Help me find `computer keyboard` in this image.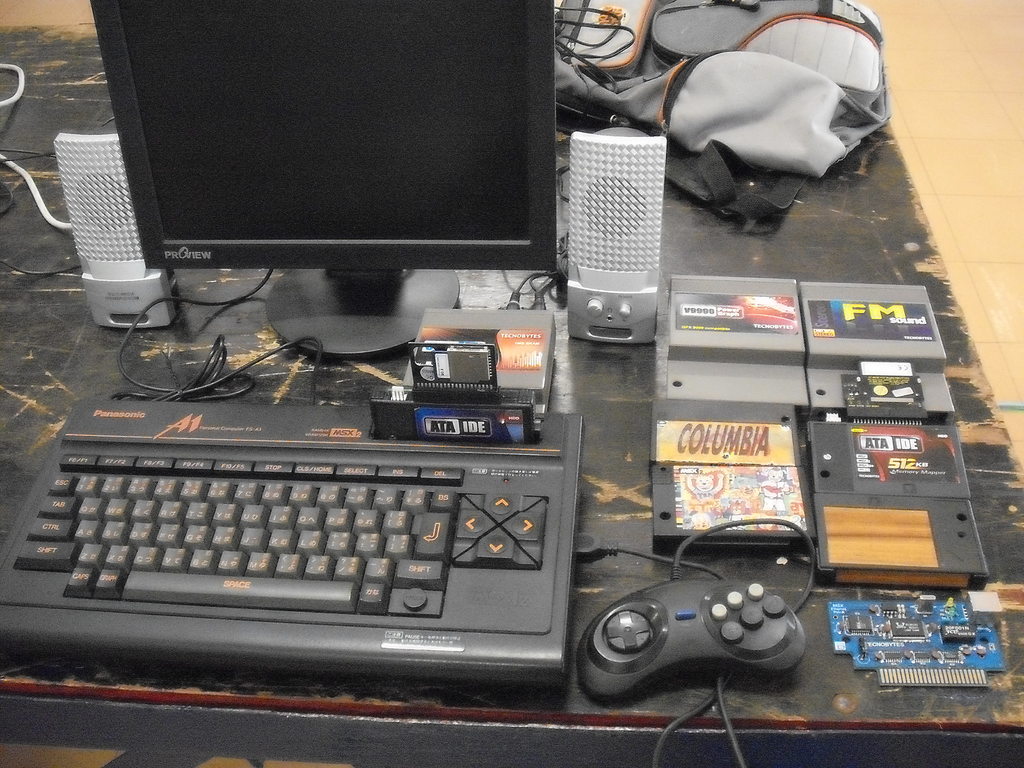
Found it: BBox(0, 394, 586, 688).
